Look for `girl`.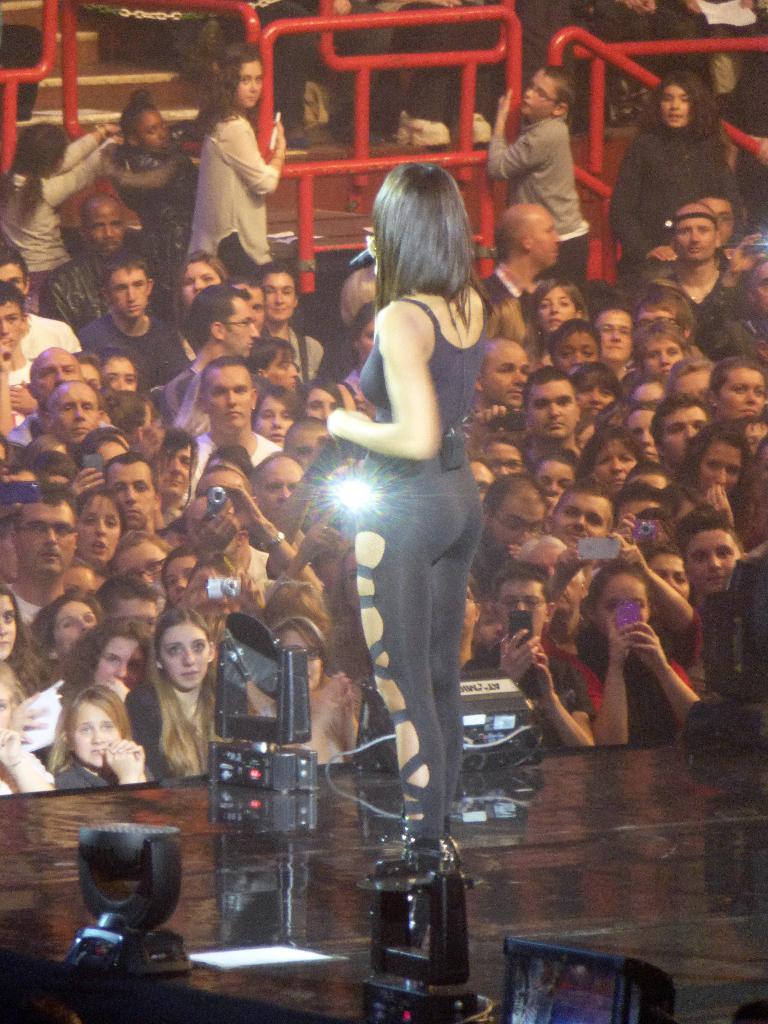
Found: 44, 663, 159, 801.
